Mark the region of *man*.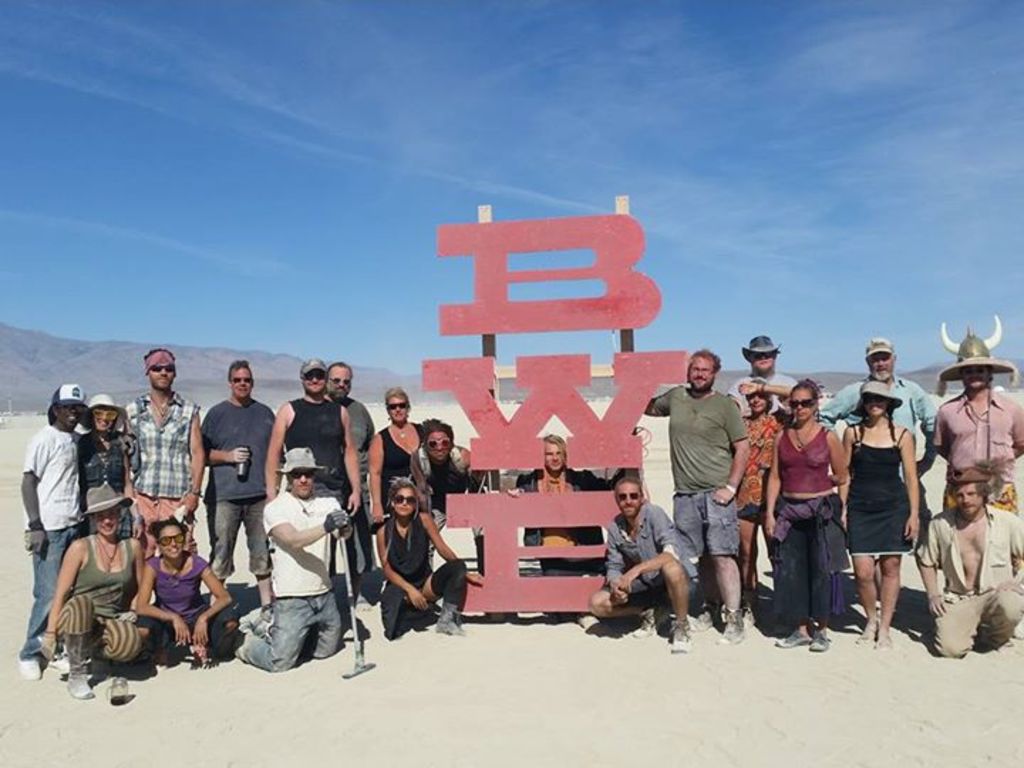
Region: 326:358:374:455.
